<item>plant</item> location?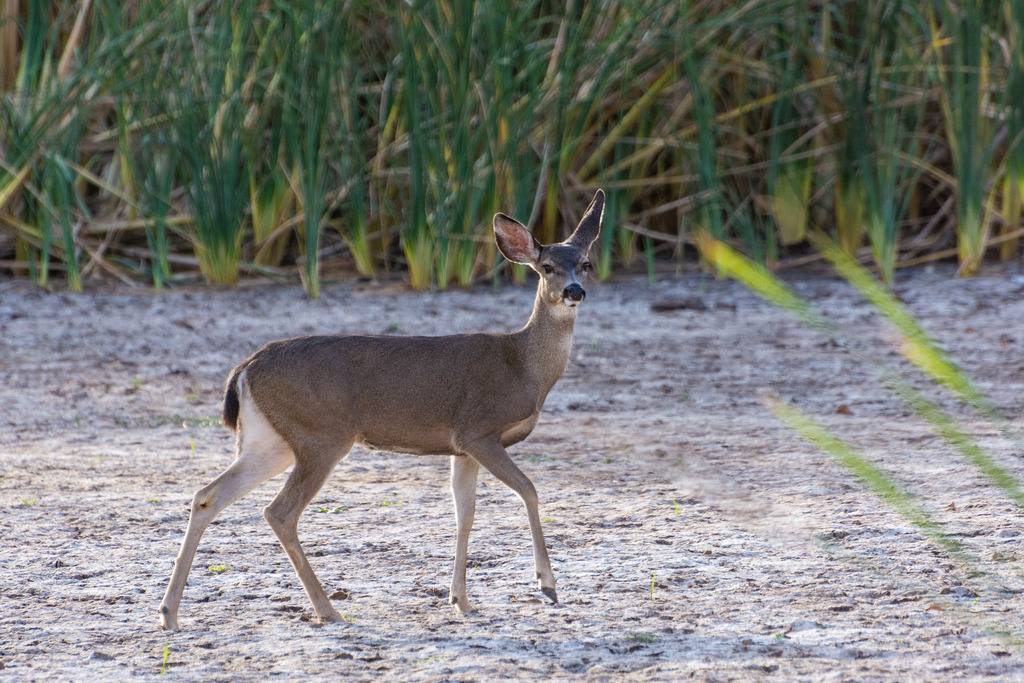
131, 377, 139, 391
